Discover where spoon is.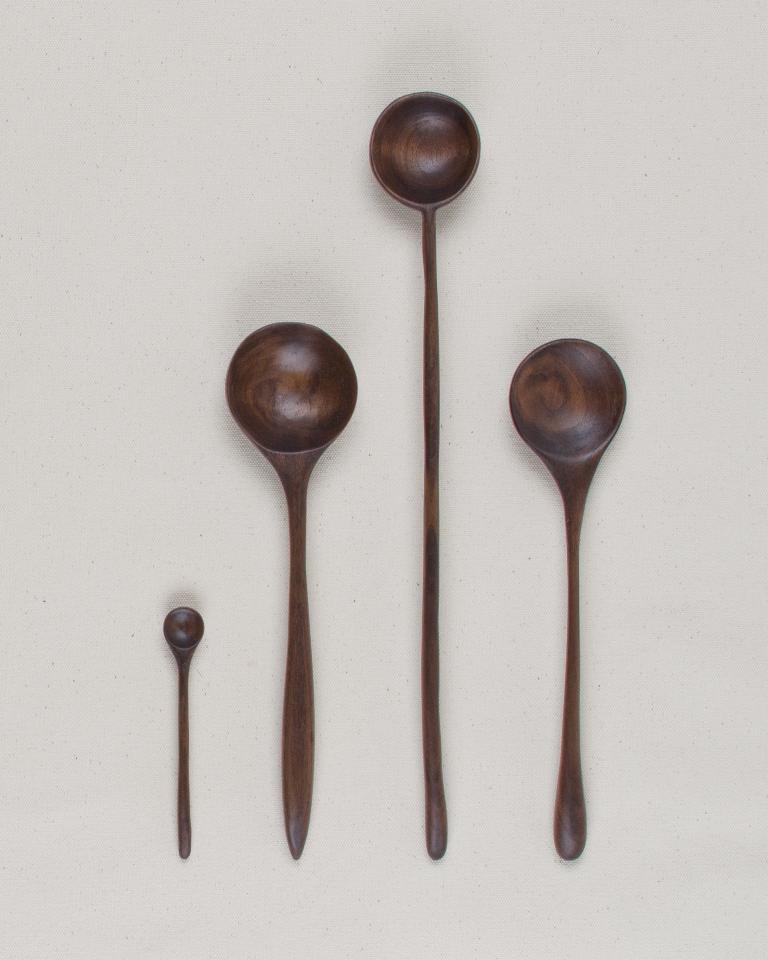
Discovered at locate(370, 89, 480, 860).
